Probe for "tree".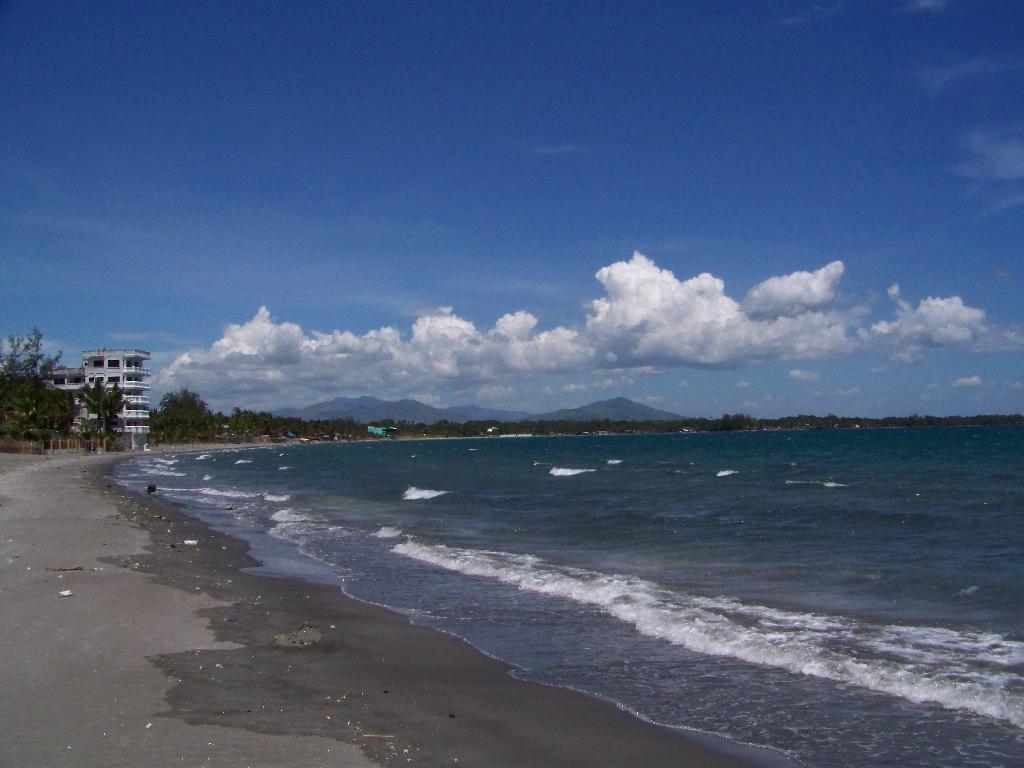
Probe result: {"x1": 80, "y1": 373, "x2": 128, "y2": 434}.
